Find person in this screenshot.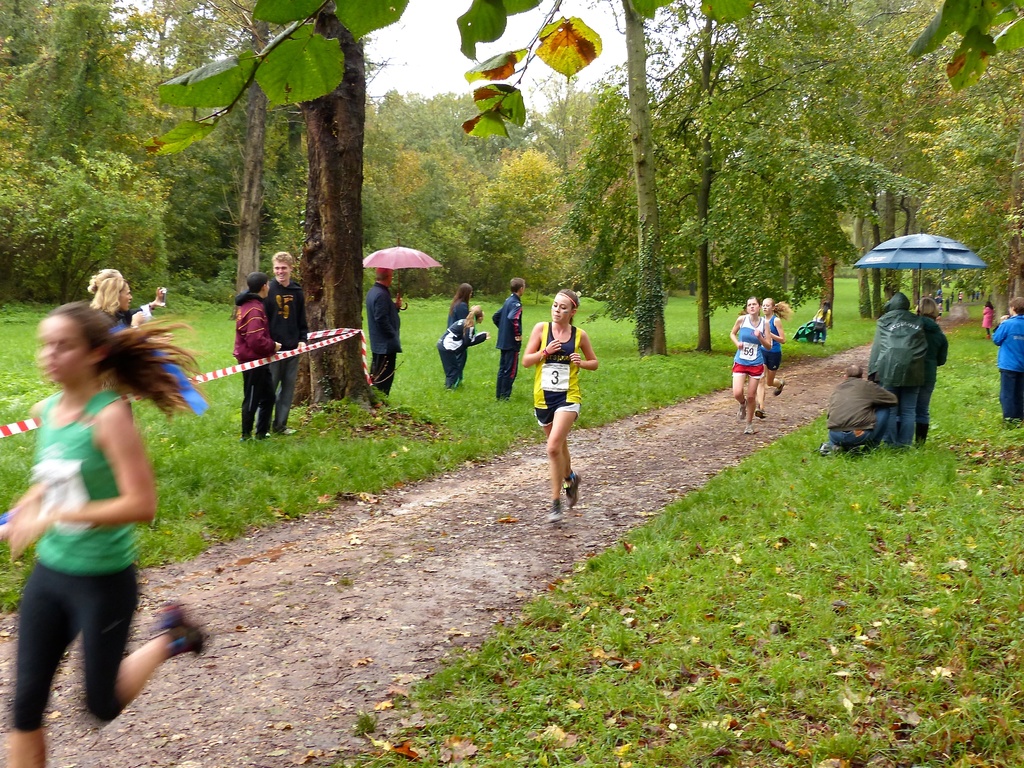
The bounding box for person is pyautogui.locateOnScreen(913, 298, 945, 436).
